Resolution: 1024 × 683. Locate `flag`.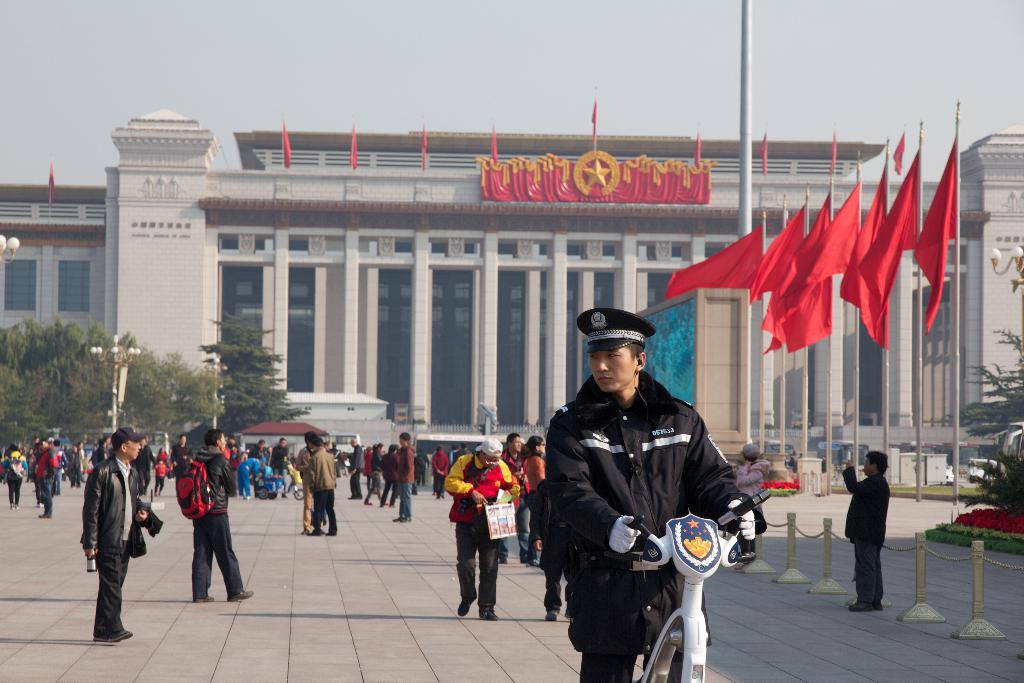
locate(913, 144, 957, 331).
